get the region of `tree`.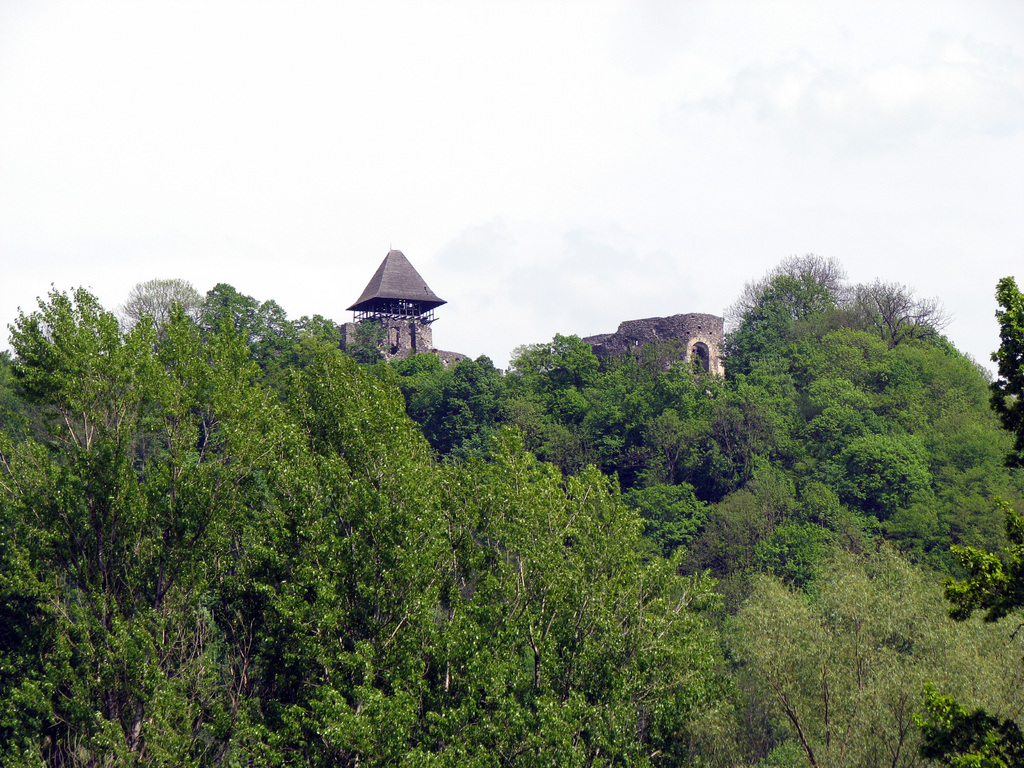
<box>749,321,1023,593</box>.
